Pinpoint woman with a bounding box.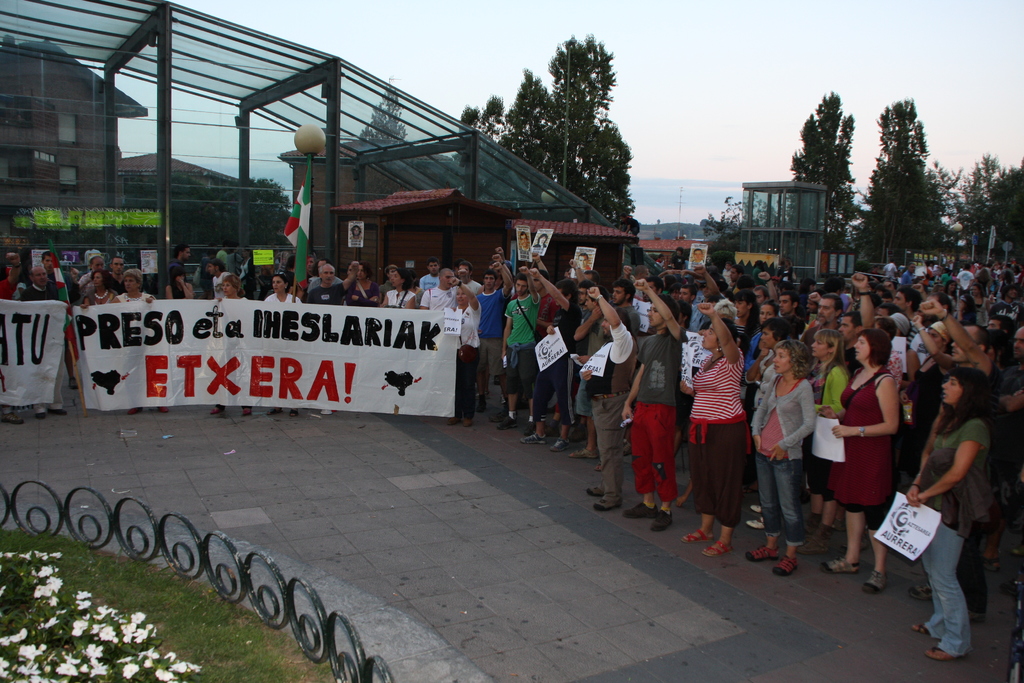
box(381, 272, 415, 308).
